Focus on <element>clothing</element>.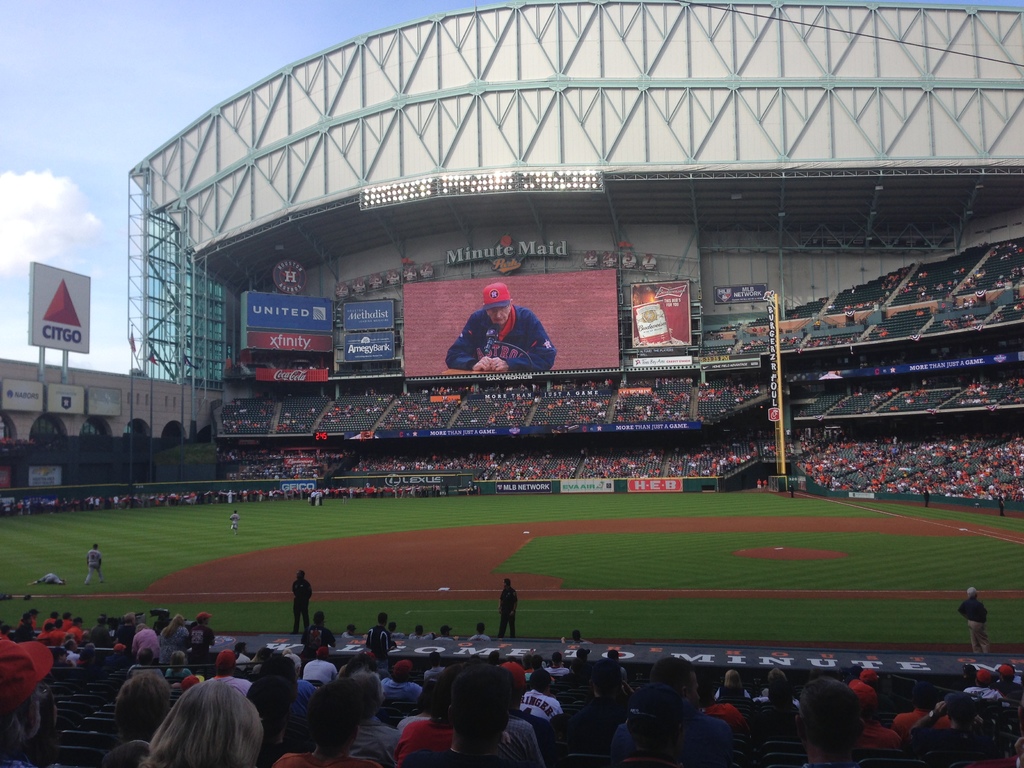
Focused at detection(392, 719, 453, 765).
